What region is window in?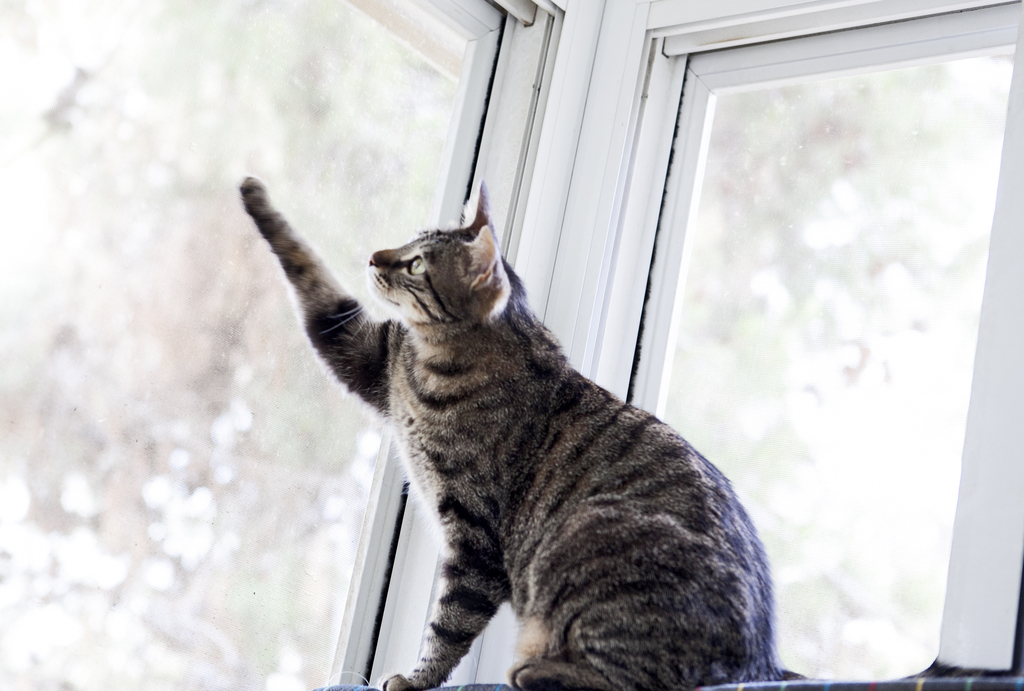
<region>0, 0, 564, 690</region>.
